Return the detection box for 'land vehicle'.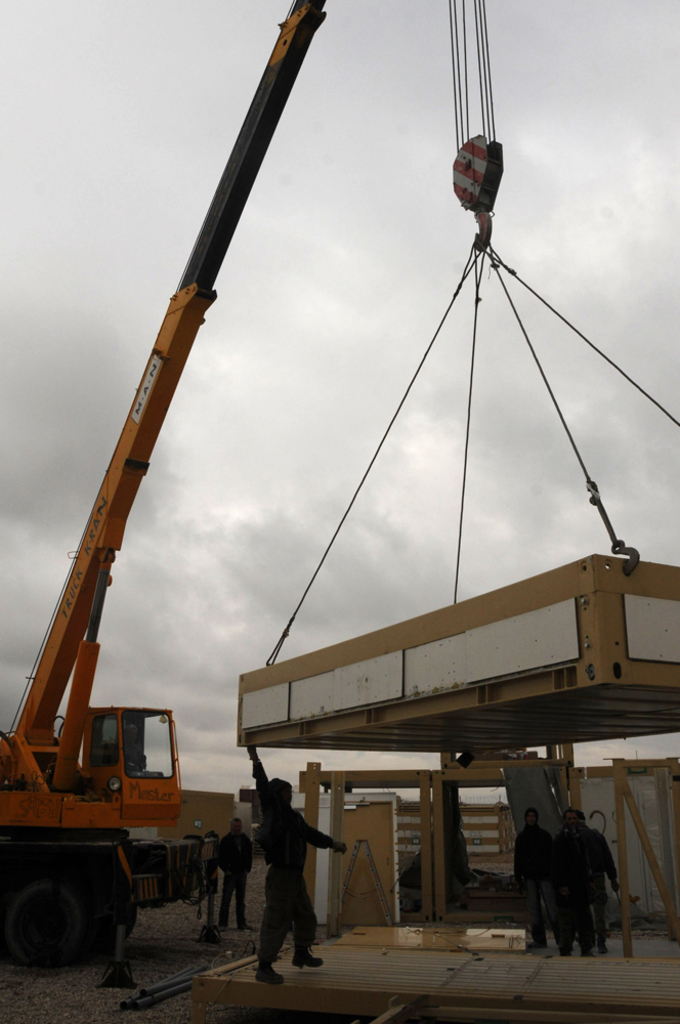
Rect(0, 0, 333, 974).
